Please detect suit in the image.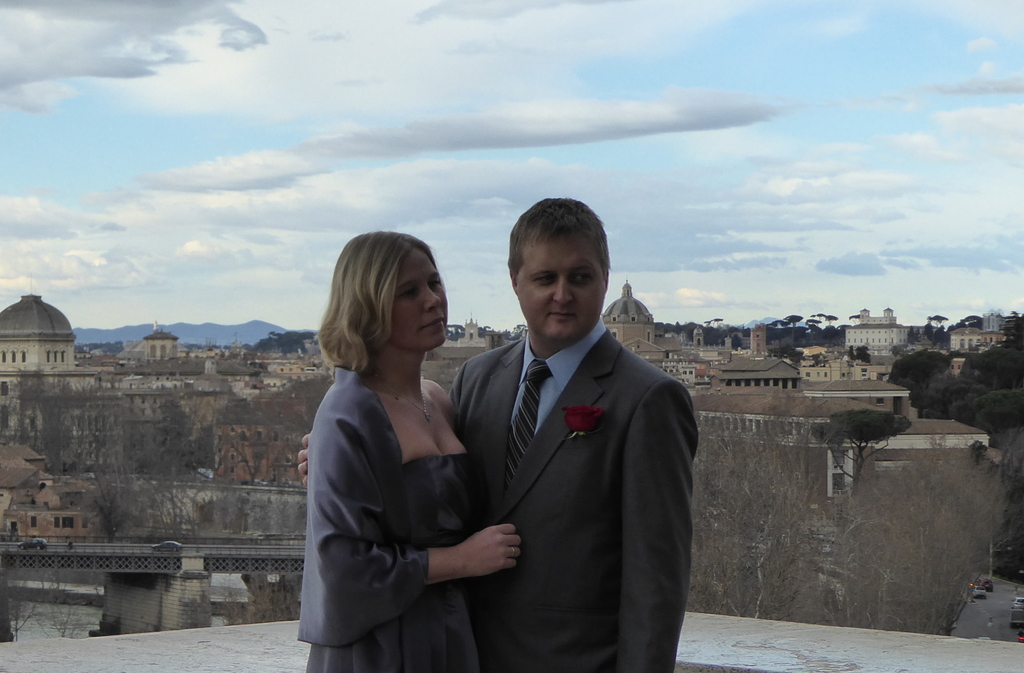
(425, 226, 712, 660).
